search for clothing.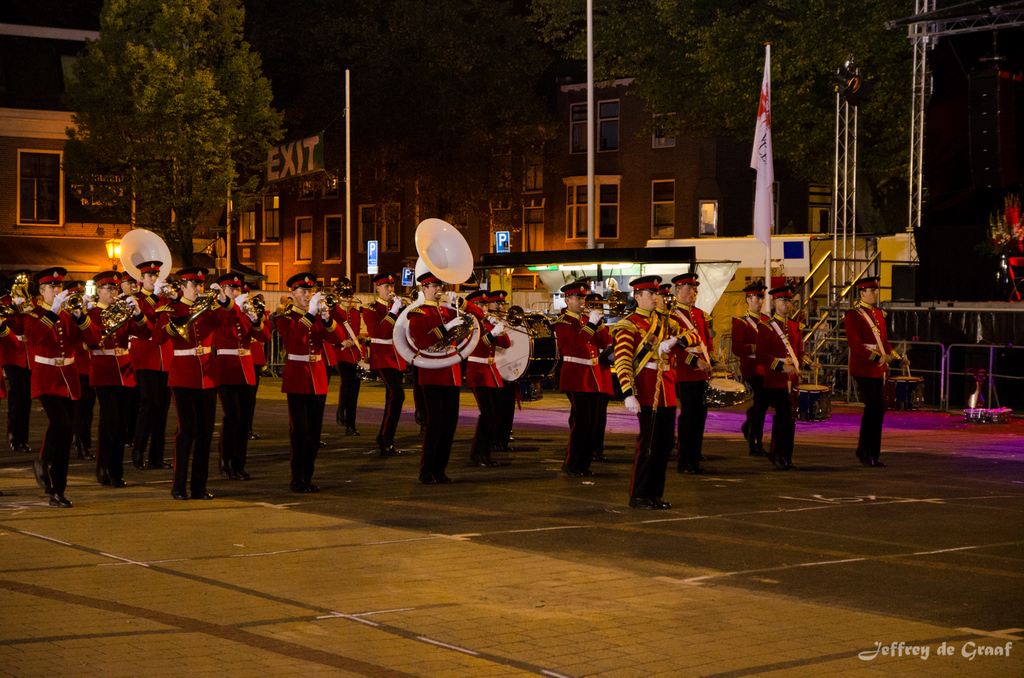
Found at [846,304,897,468].
